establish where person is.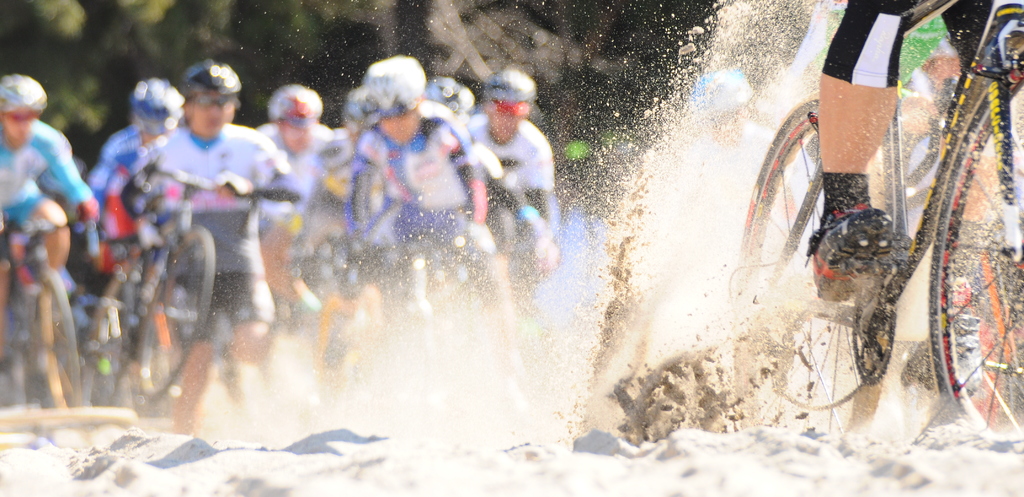
Established at {"x1": 292, "y1": 83, "x2": 378, "y2": 295}.
